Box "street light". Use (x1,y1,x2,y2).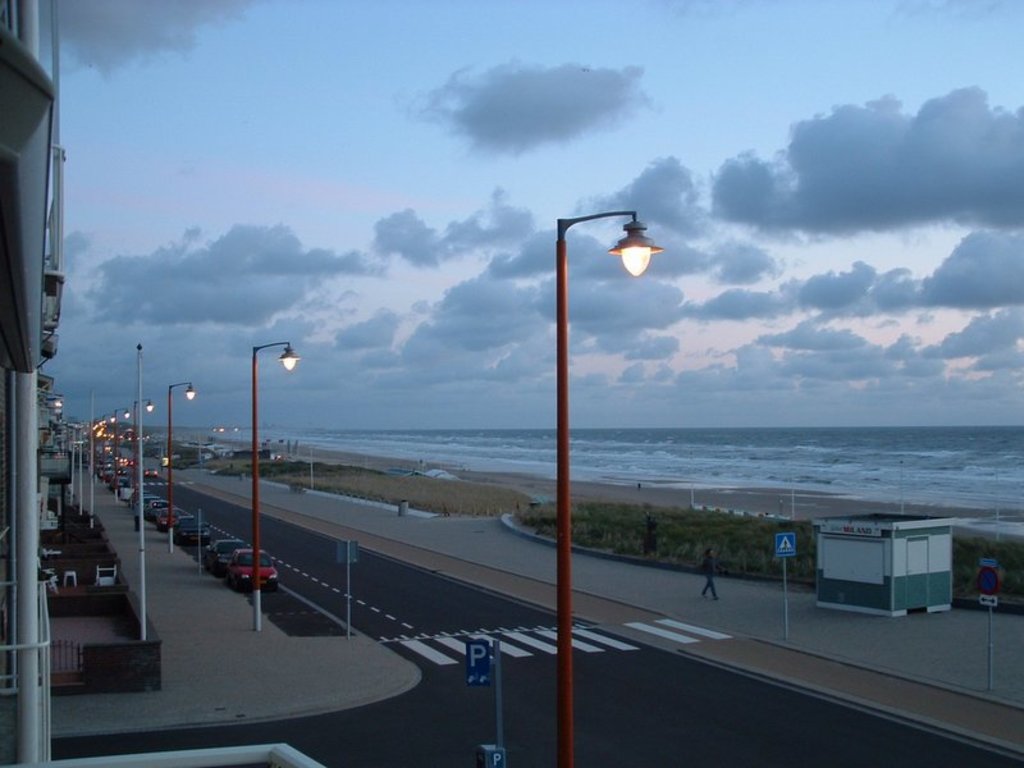
(164,380,201,556).
